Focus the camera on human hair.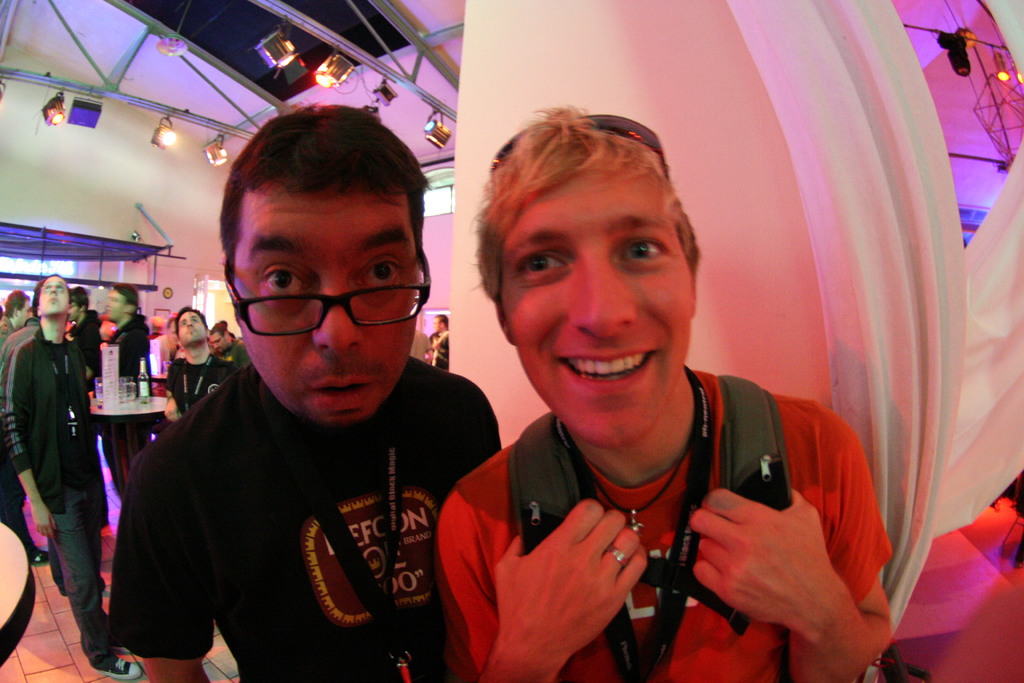
Focus region: <box>70,284,89,312</box>.
